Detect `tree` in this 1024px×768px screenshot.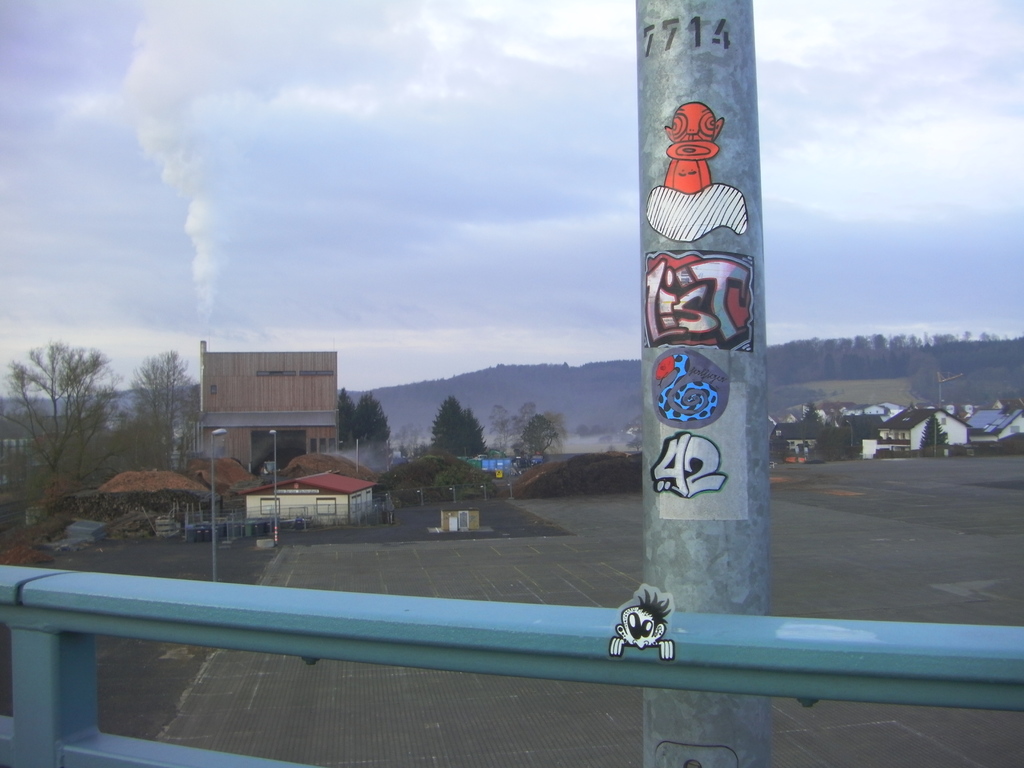
Detection: pyautogui.locateOnScreen(465, 410, 492, 463).
